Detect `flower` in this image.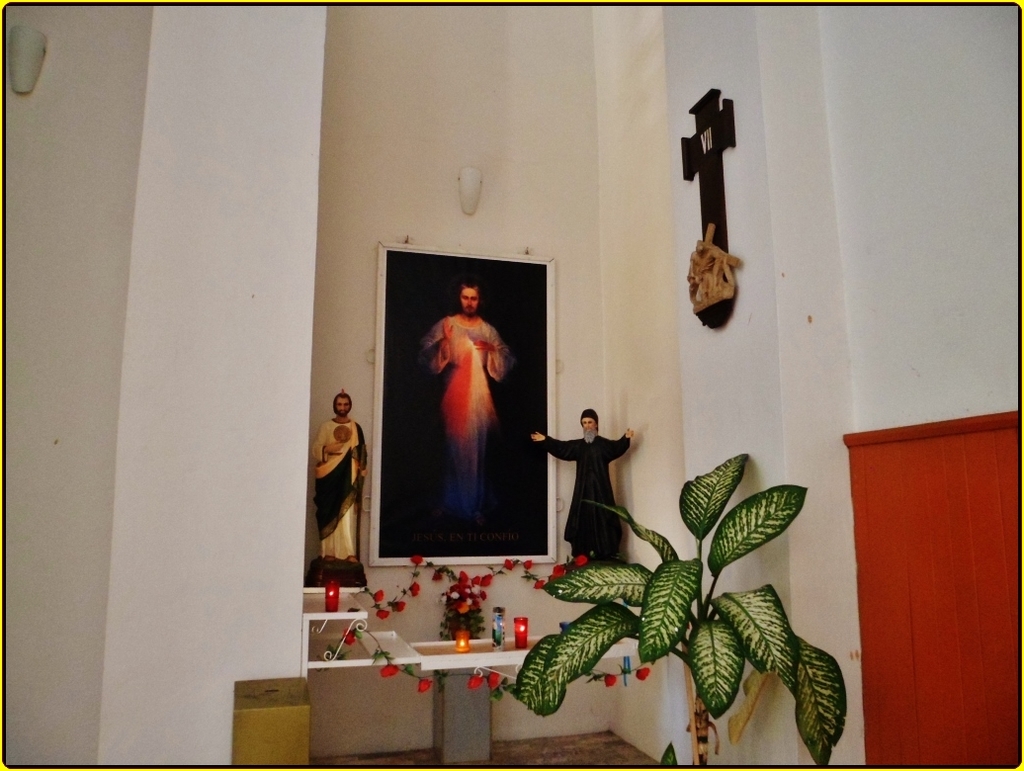
Detection: box=[503, 557, 514, 569].
